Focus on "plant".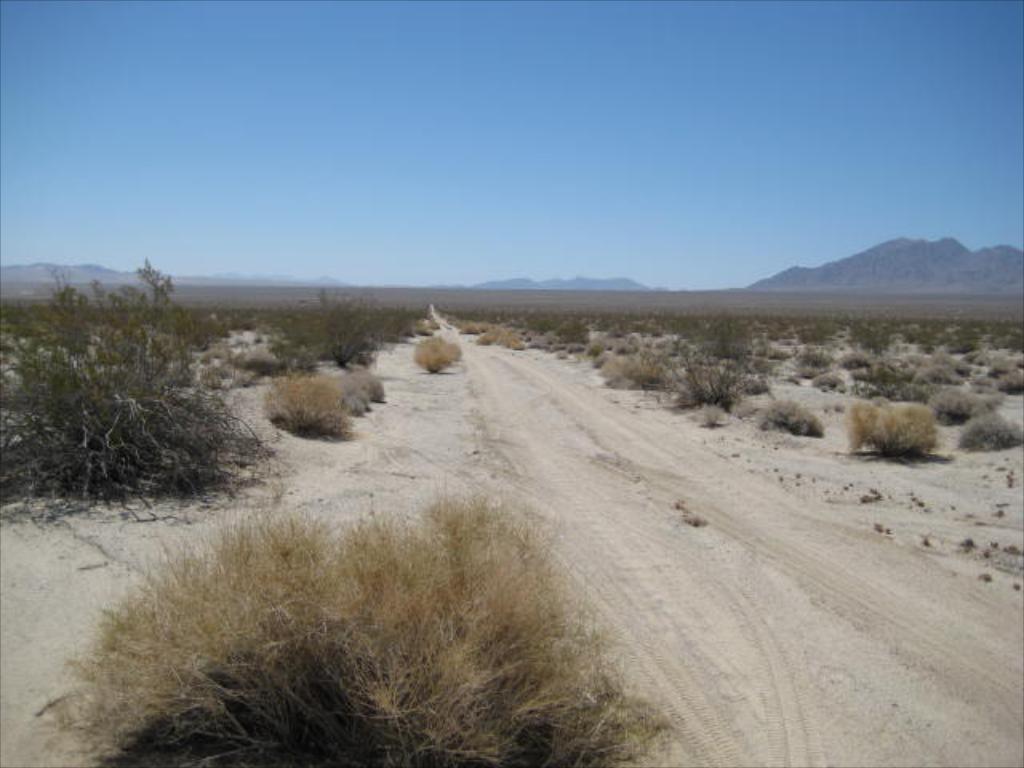
Focused at [left=291, top=290, right=382, bottom=378].
